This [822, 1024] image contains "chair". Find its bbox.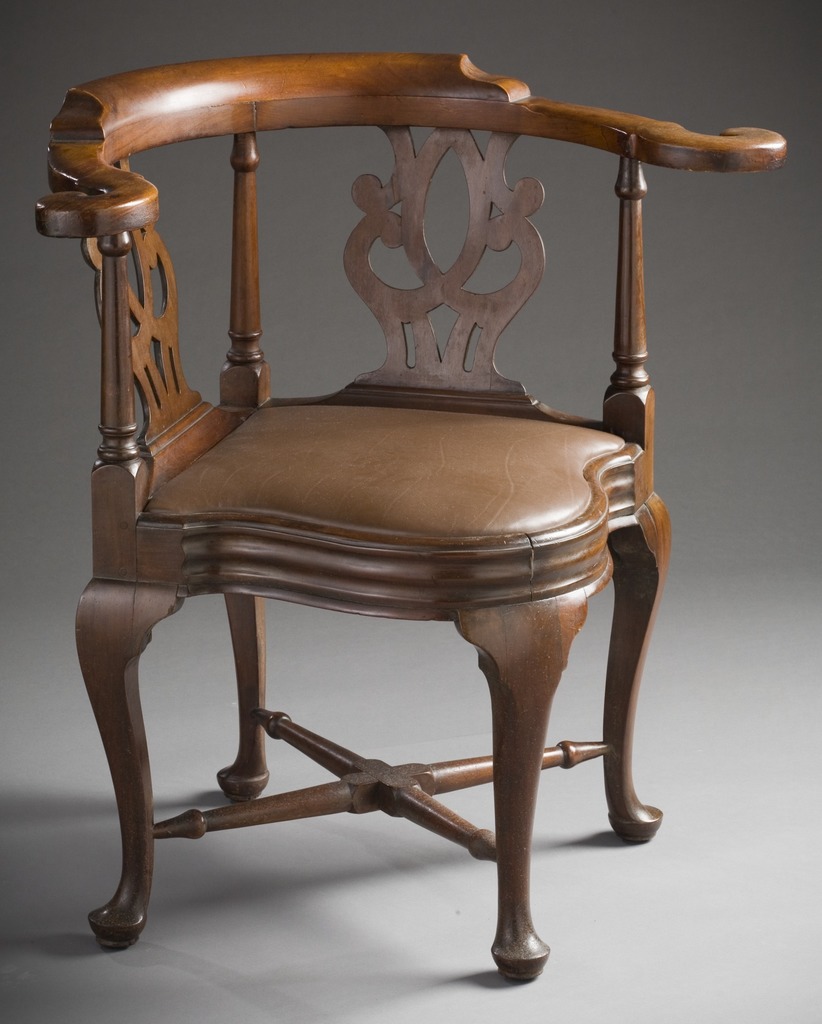
(38,0,716,954).
